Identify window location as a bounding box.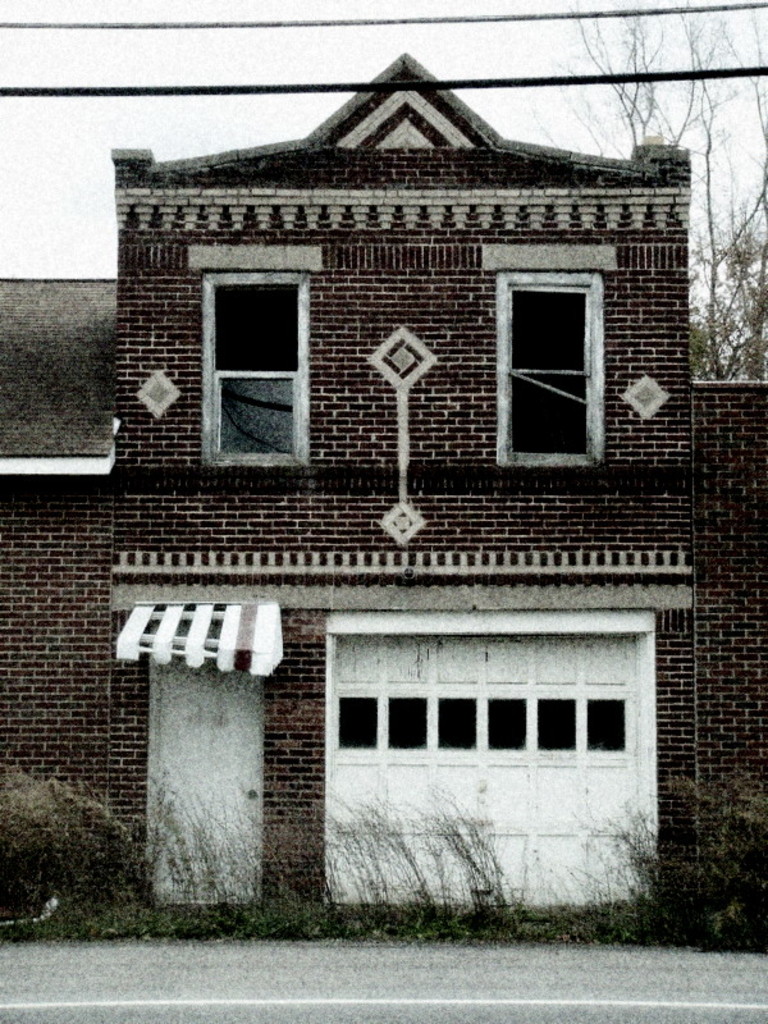
(left=486, top=241, right=612, bottom=474).
